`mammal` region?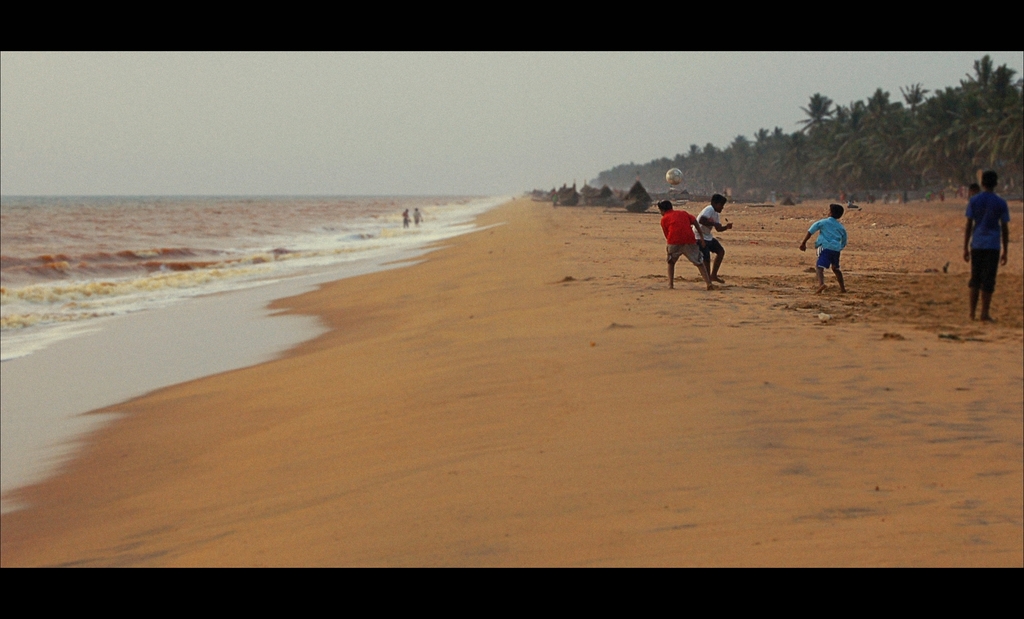
[410,207,422,226]
